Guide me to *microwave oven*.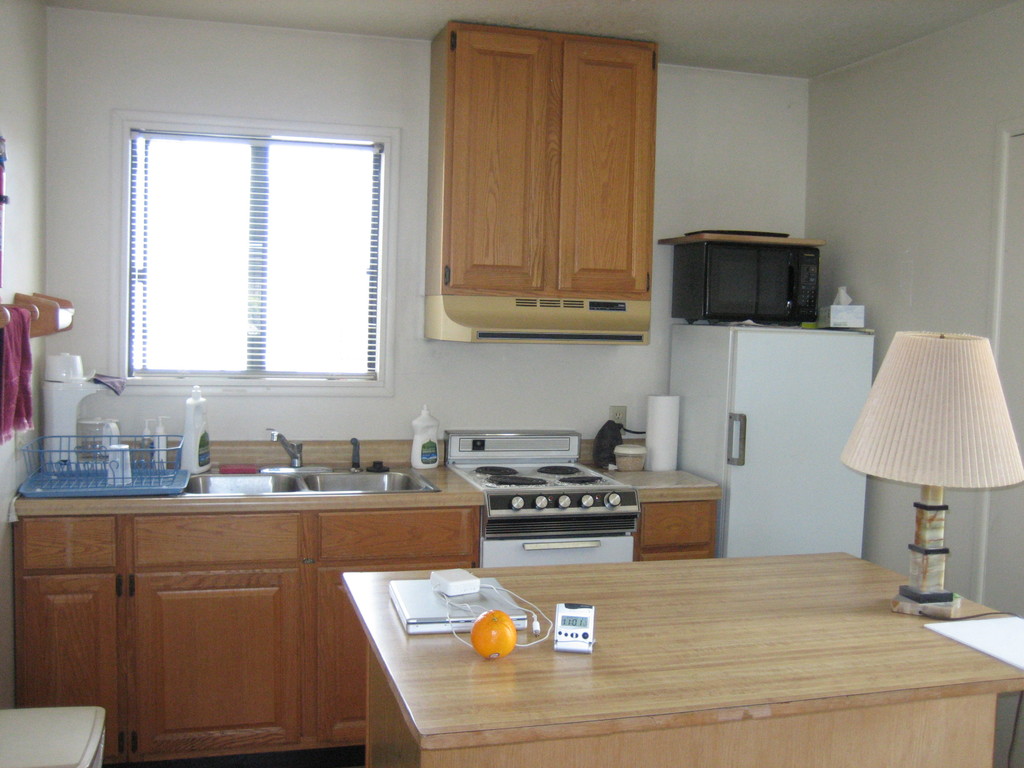
Guidance: left=675, top=232, right=820, bottom=322.
